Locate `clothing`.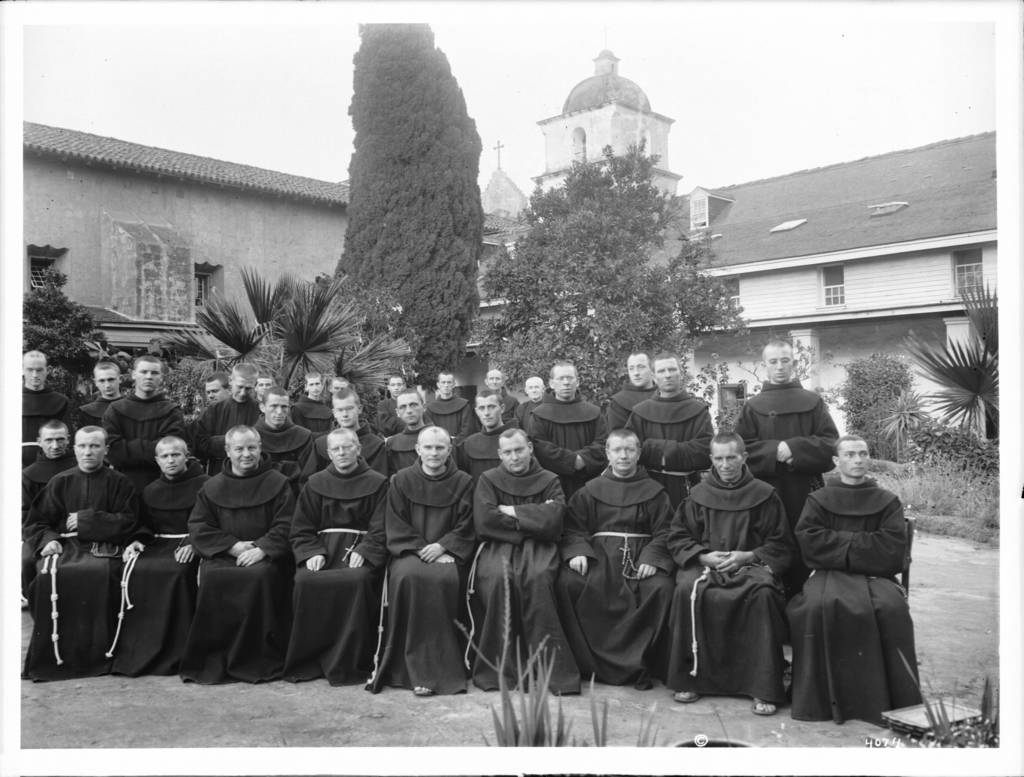
Bounding box: (610,388,648,419).
